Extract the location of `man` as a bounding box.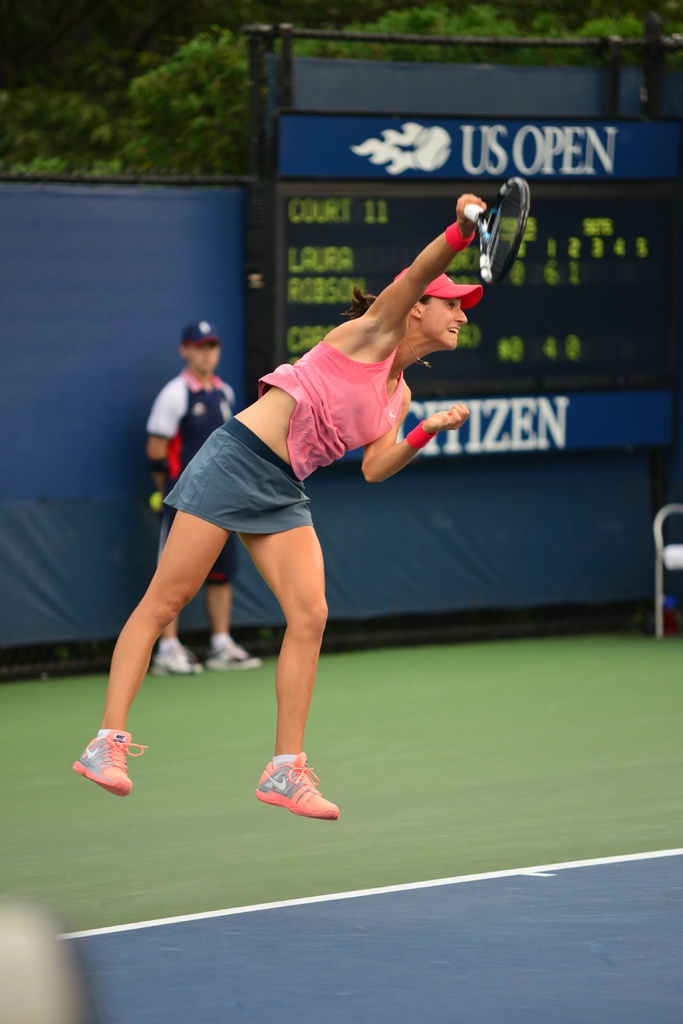
(x1=138, y1=318, x2=255, y2=676).
